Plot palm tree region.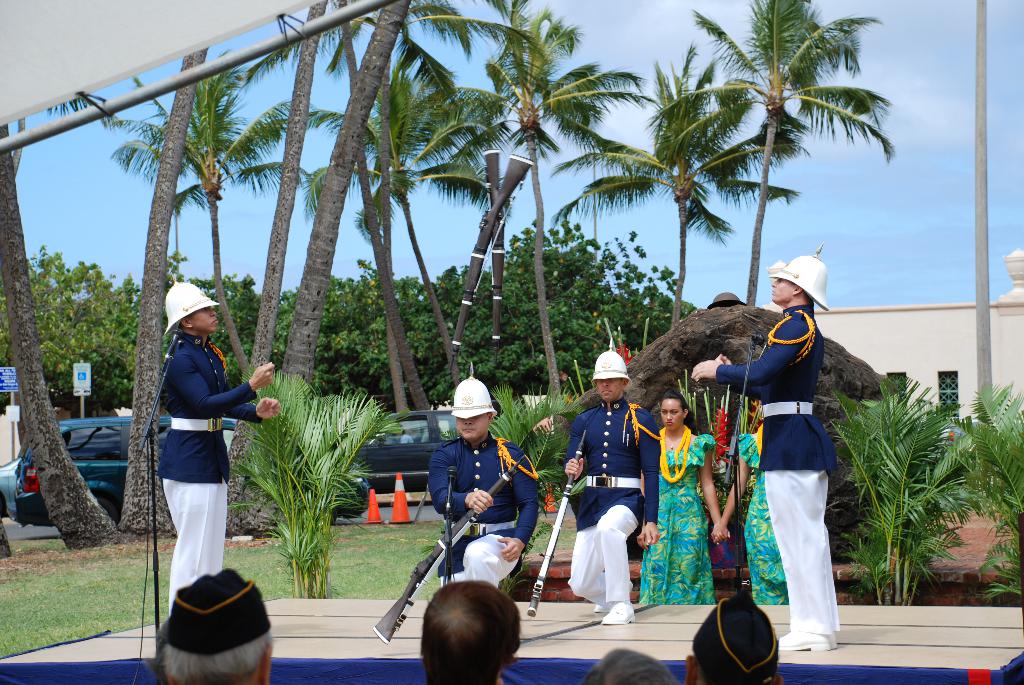
Plotted at {"x1": 307, "y1": 0, "x2": 544, "y2": 421}.
